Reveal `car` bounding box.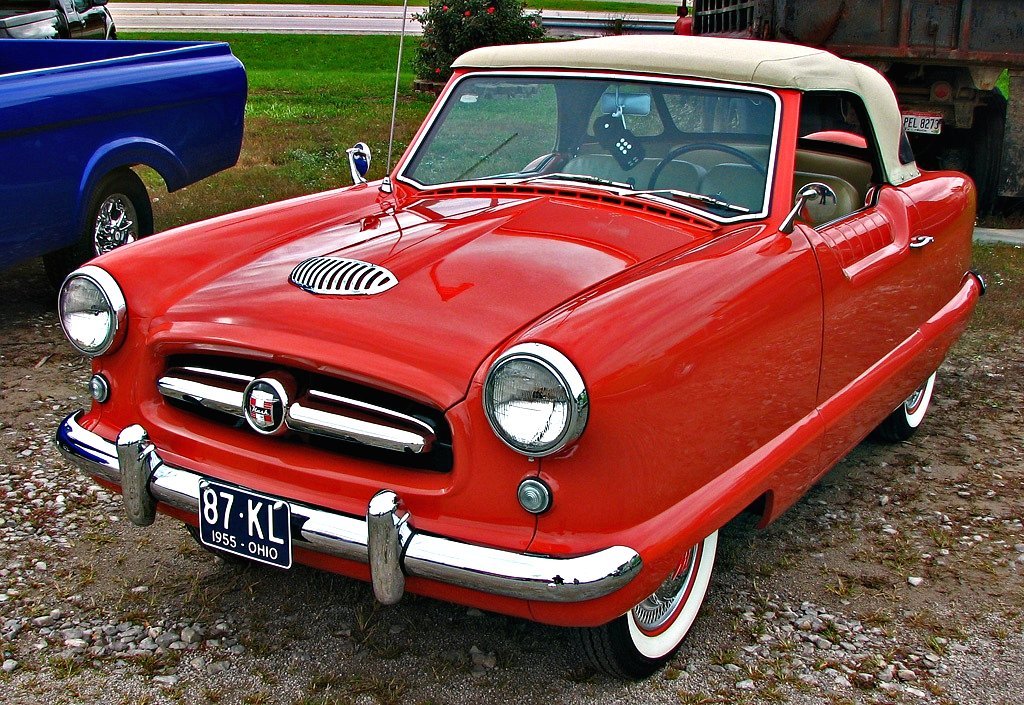
Revealed: pyautogui.locateOnScreen(43, 0, 991, 685).
